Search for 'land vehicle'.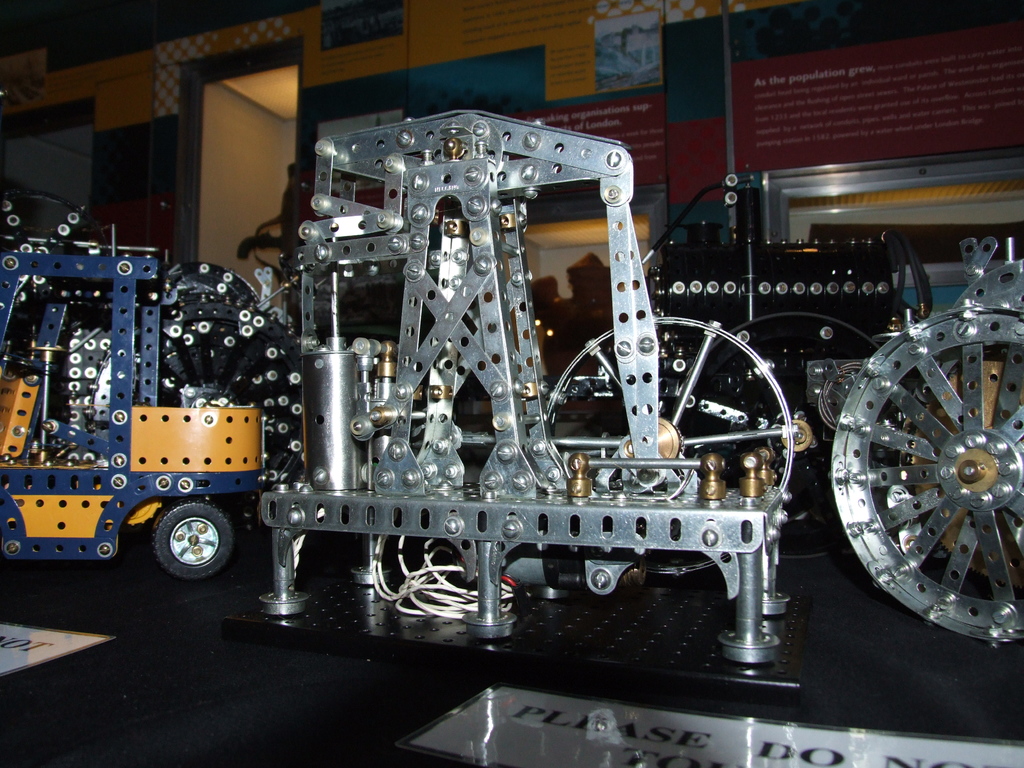
Found at 0 252 266 584.
